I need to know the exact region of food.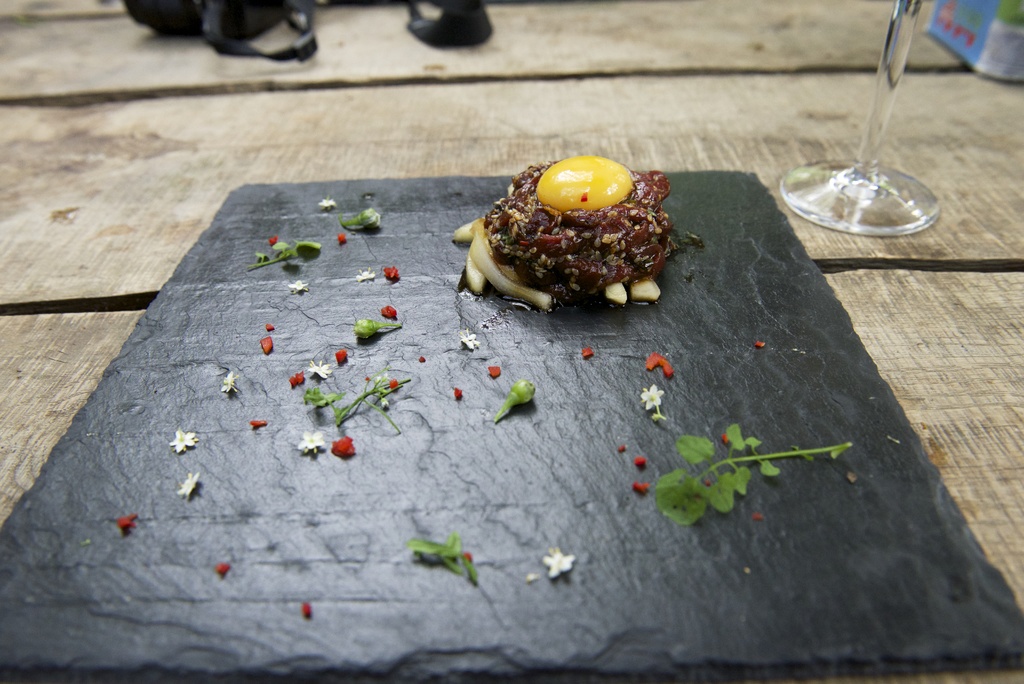
Region: 477 145 689 309.
